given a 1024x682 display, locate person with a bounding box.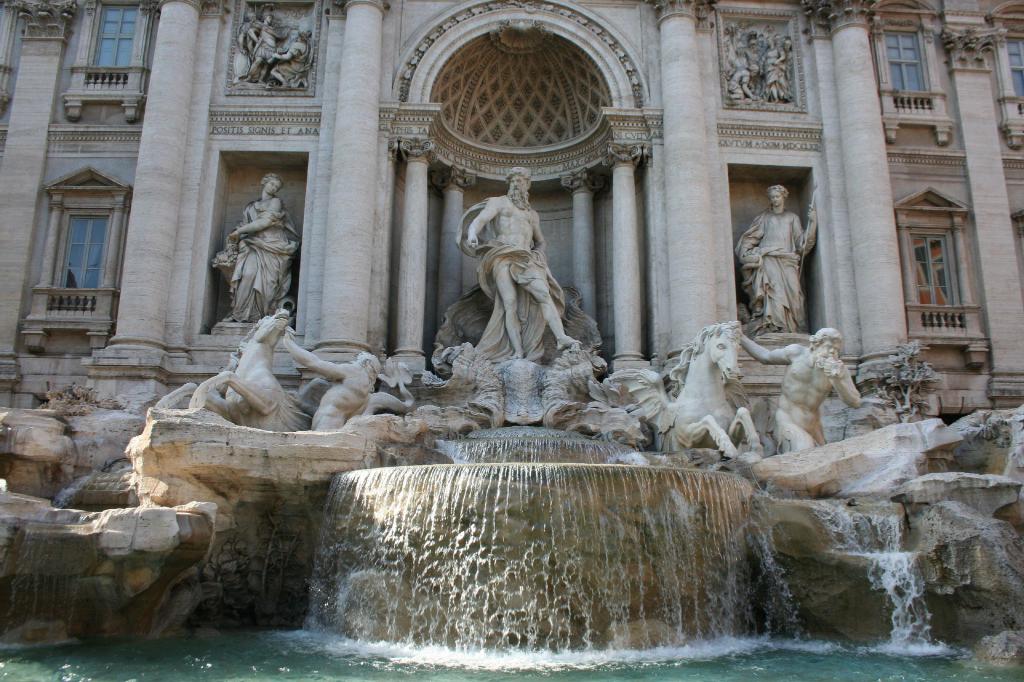
Located: pyautogui.locateOnScreen(463, 164, 582, 361).
